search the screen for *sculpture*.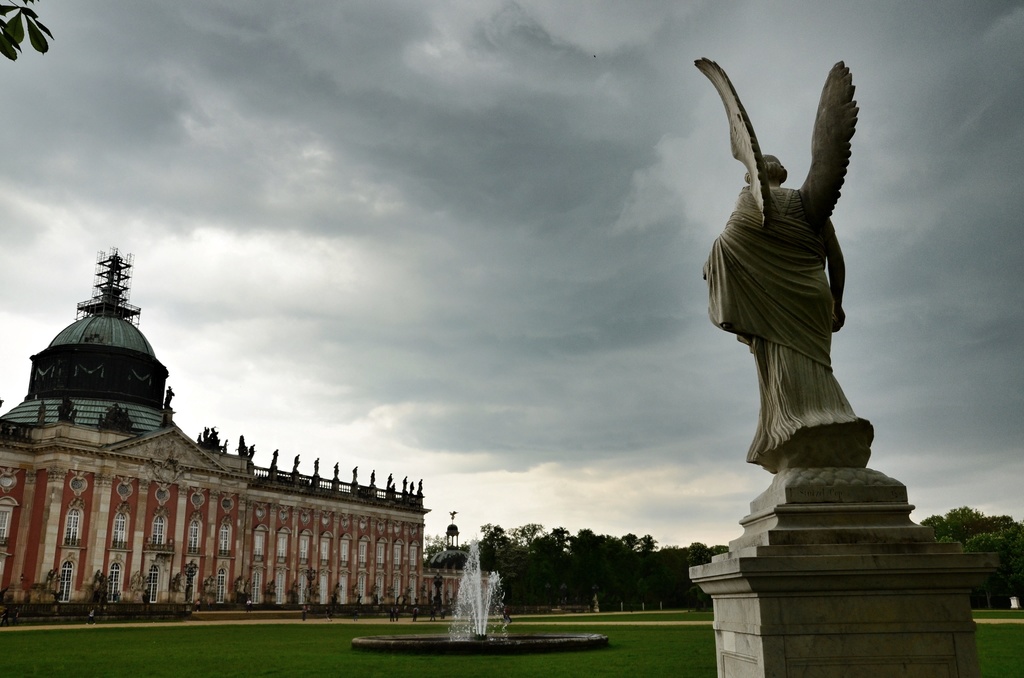
Found at <box>71,470,88,479</box>.
